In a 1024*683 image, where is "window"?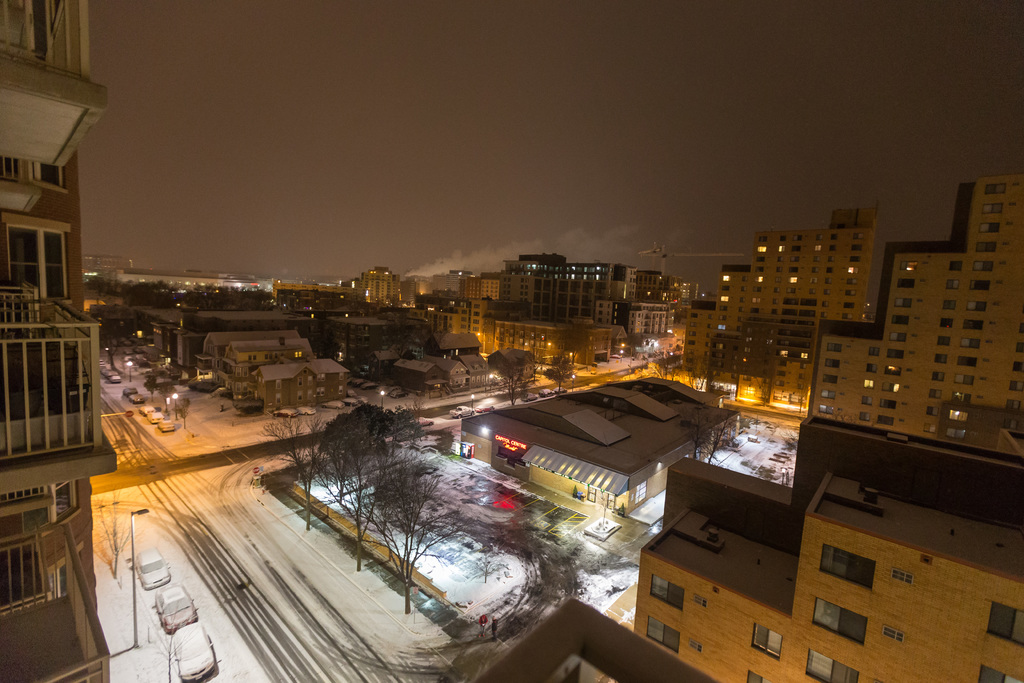
bbox=[822, 546, 871, 589].
